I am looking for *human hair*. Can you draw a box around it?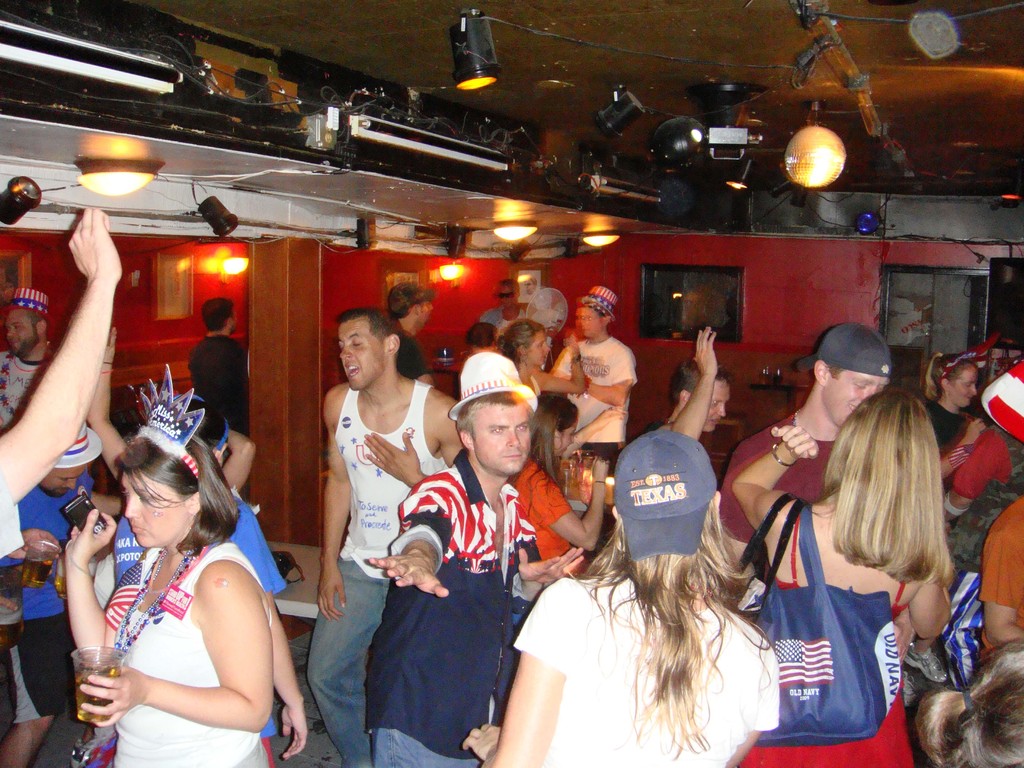
Sure, the bounding box is 334:305:397:344.
